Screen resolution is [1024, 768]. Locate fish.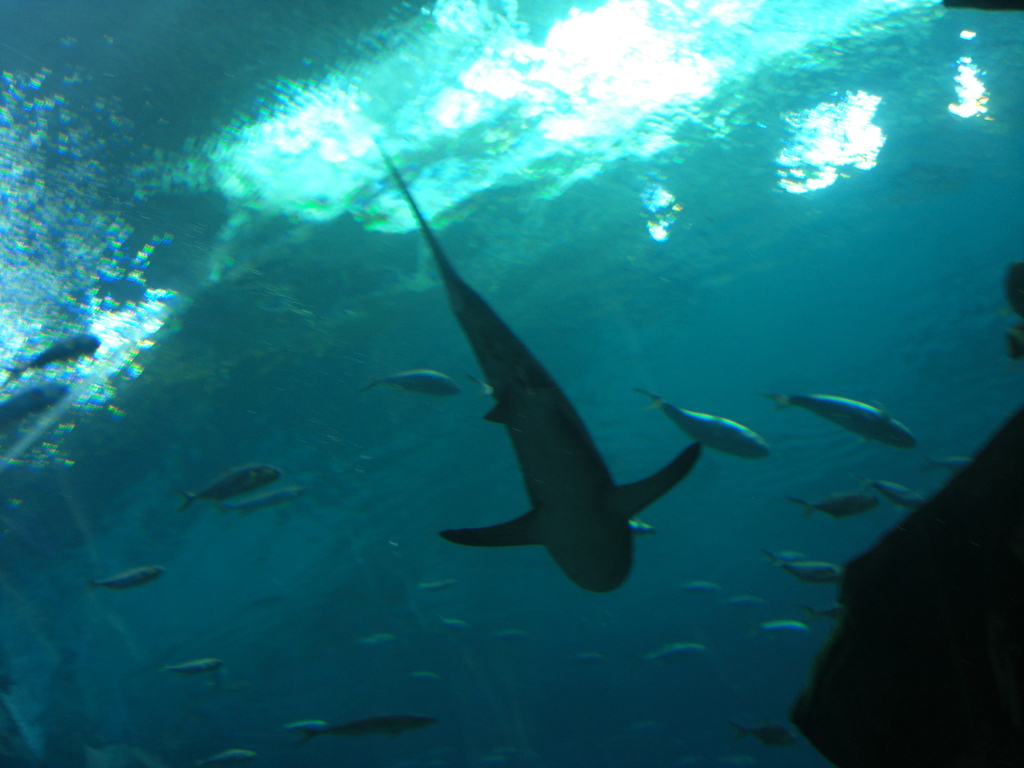
crop(159, 659, 221, 671).
